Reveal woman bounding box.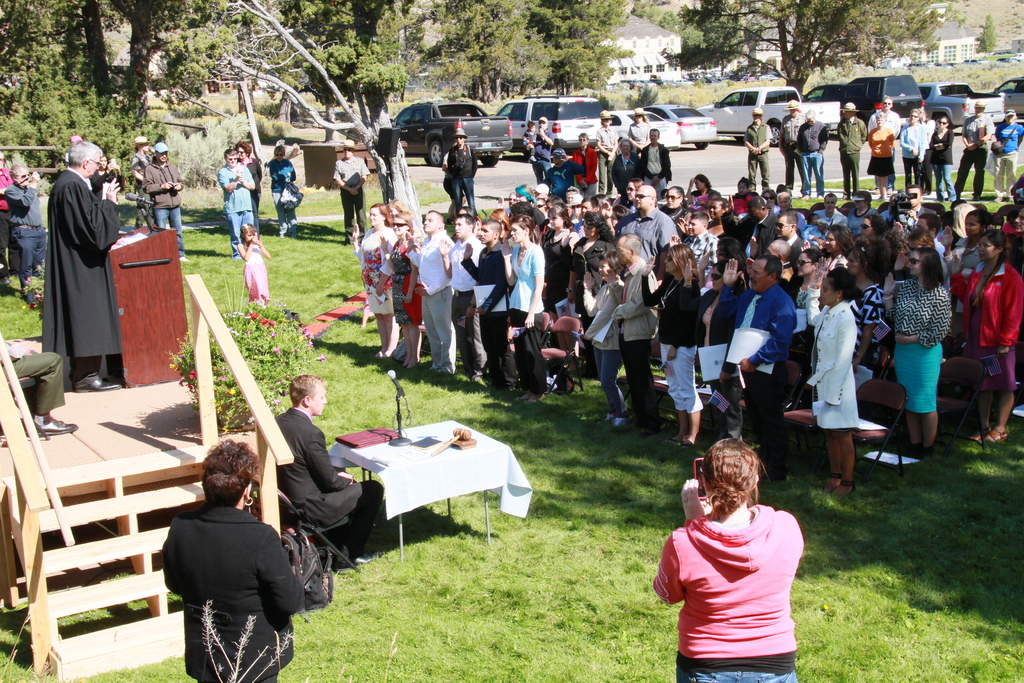
Revealed: <bbox>684, 259, 739, 434</bbox>.
